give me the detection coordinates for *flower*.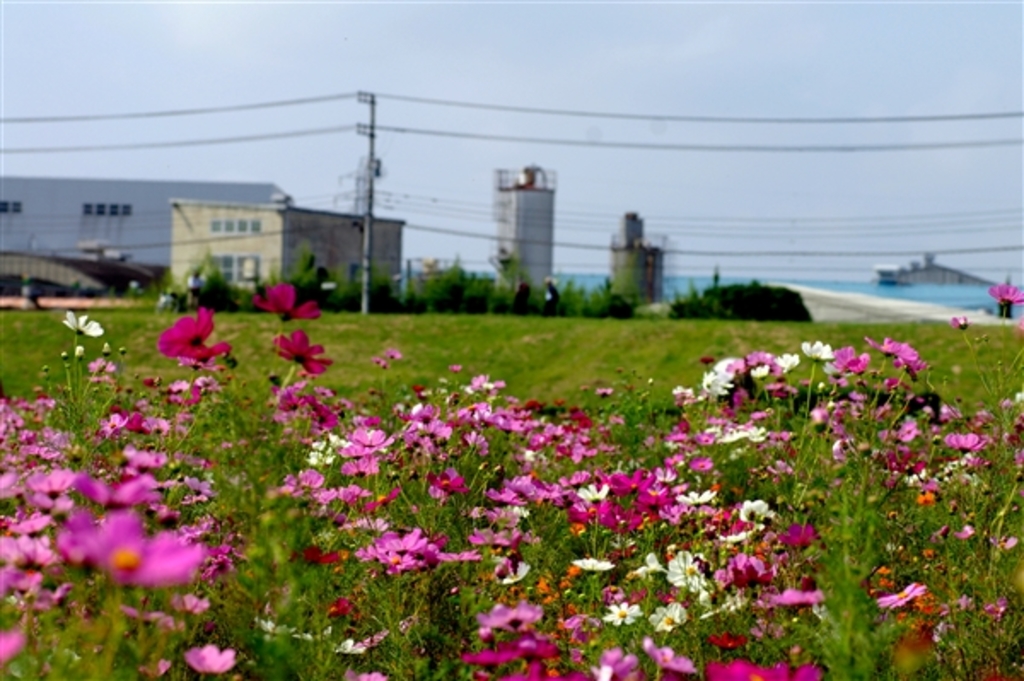
<region>952, 319, 961, 329</region>.
